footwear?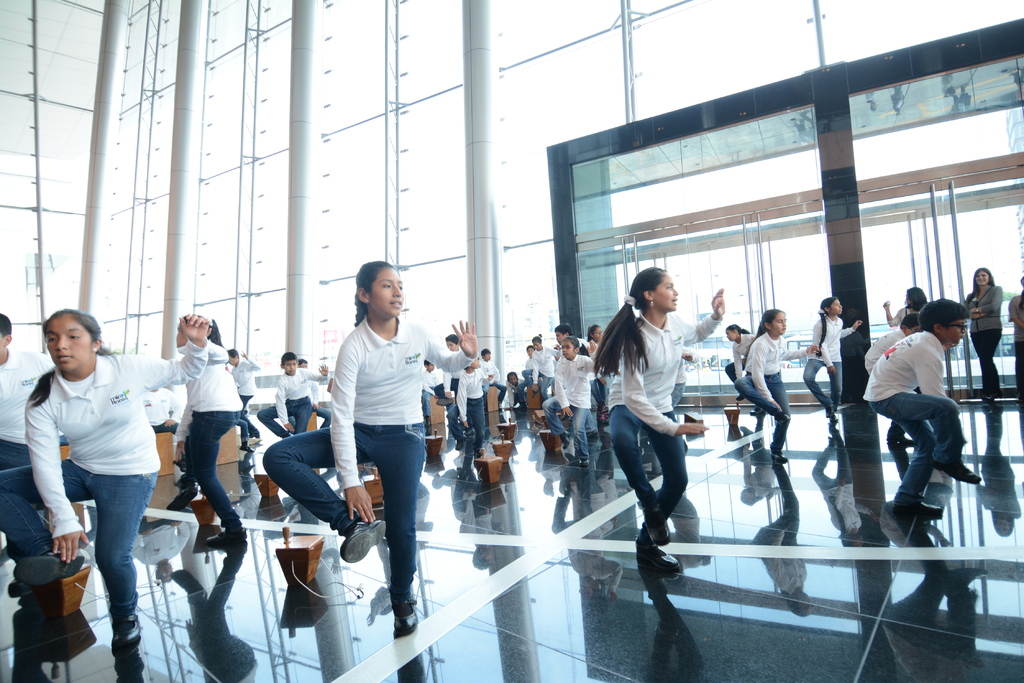
box=[886, 432, 915, 445]
